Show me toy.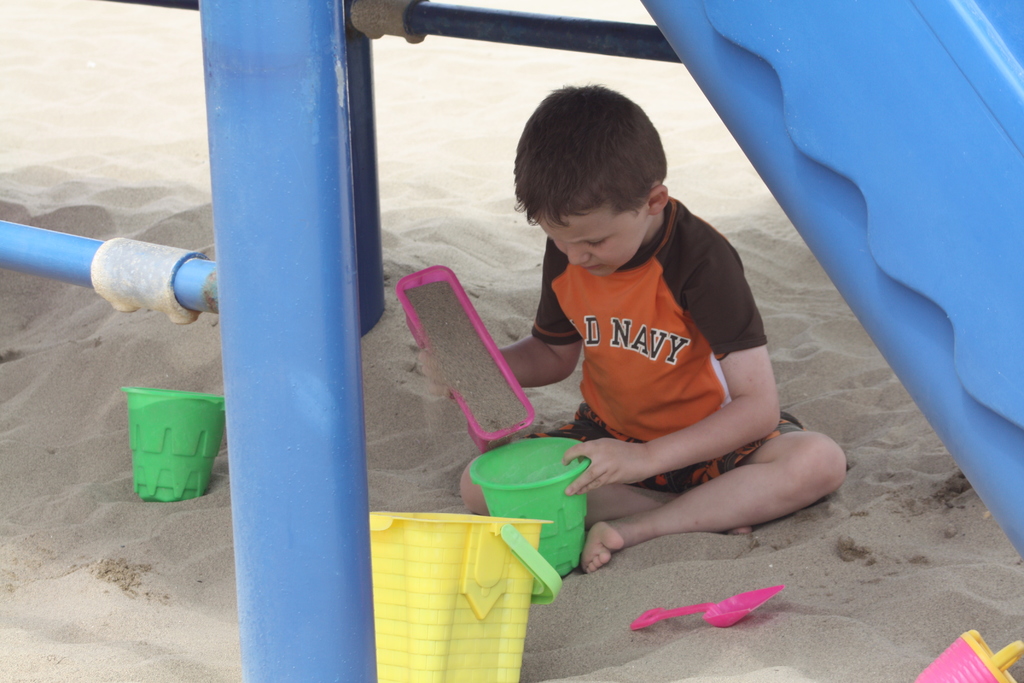
toy is here: crop(467, 434, 590, 579).
